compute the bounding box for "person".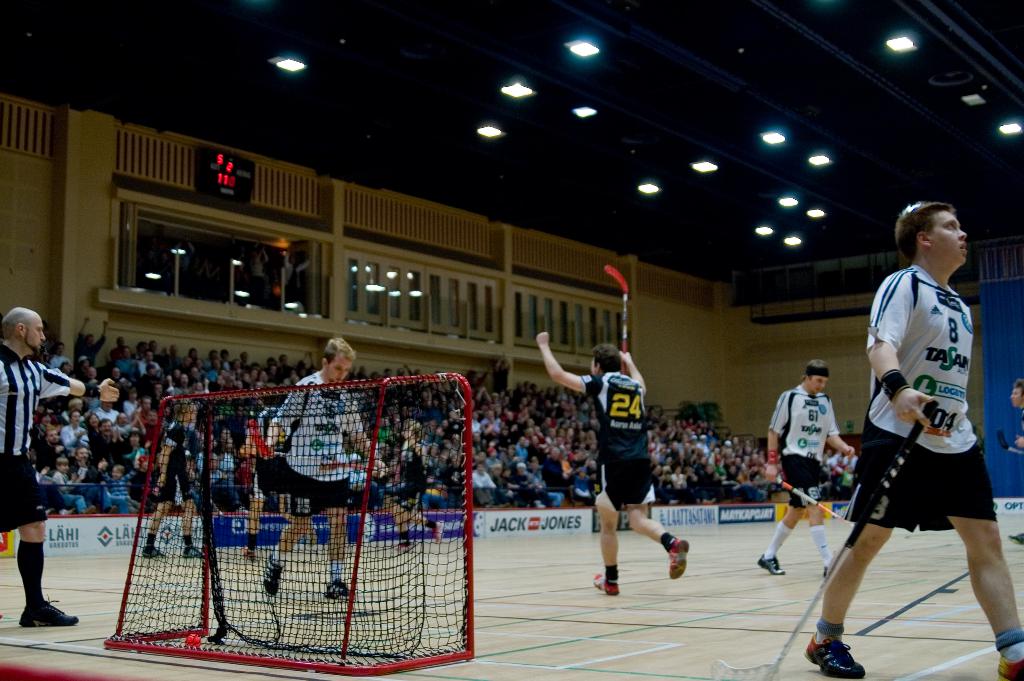
844/196/994/680.
